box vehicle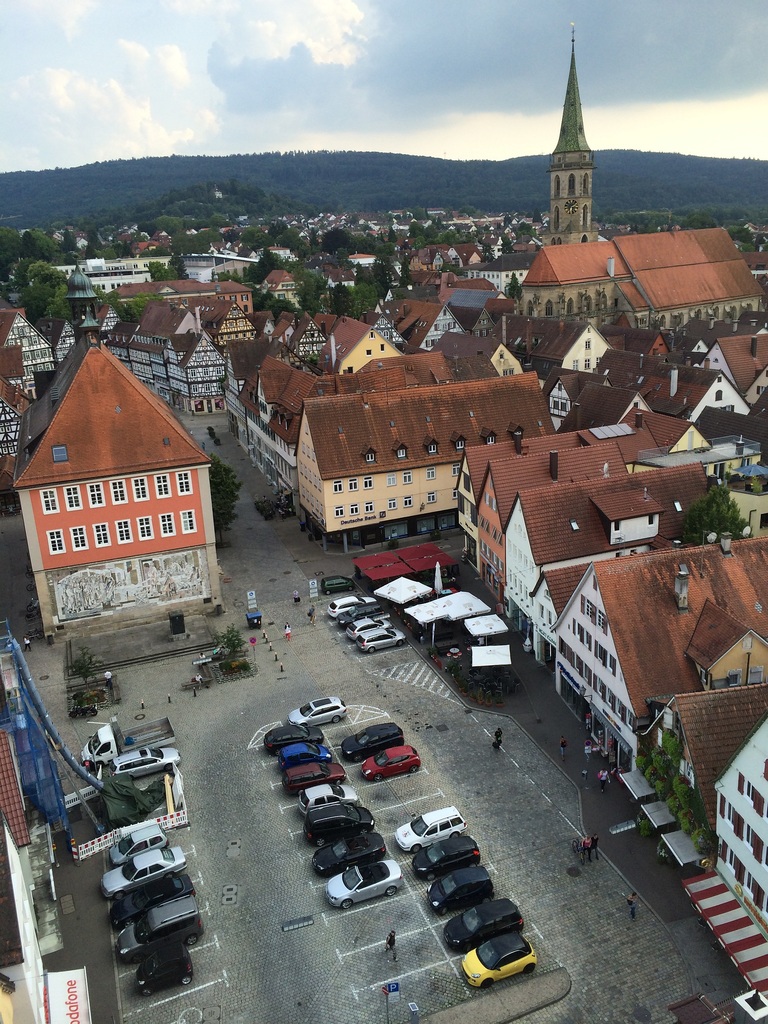
(305,803,380,844)
